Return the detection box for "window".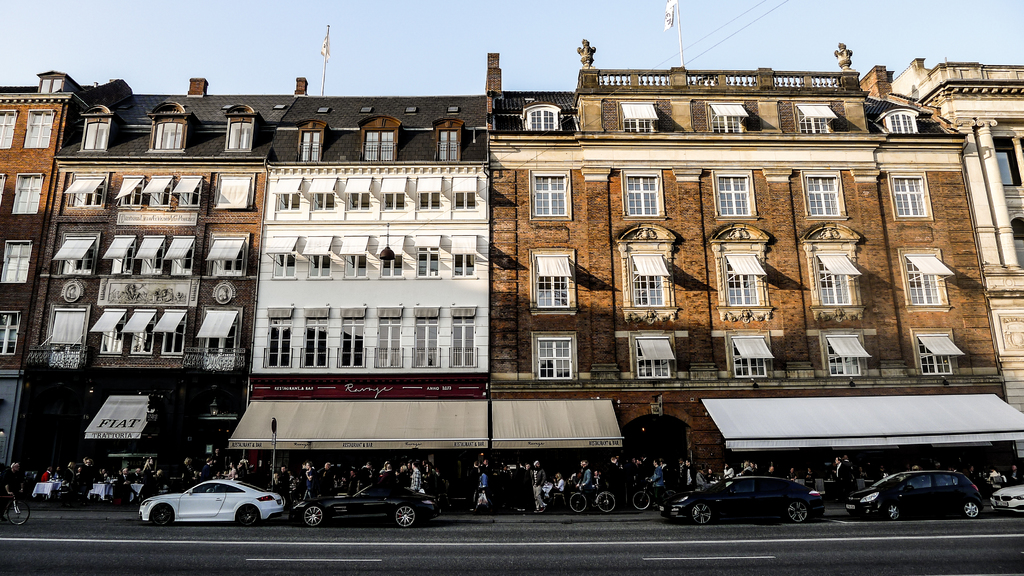
bbox=[529, 166, 568, 221].
